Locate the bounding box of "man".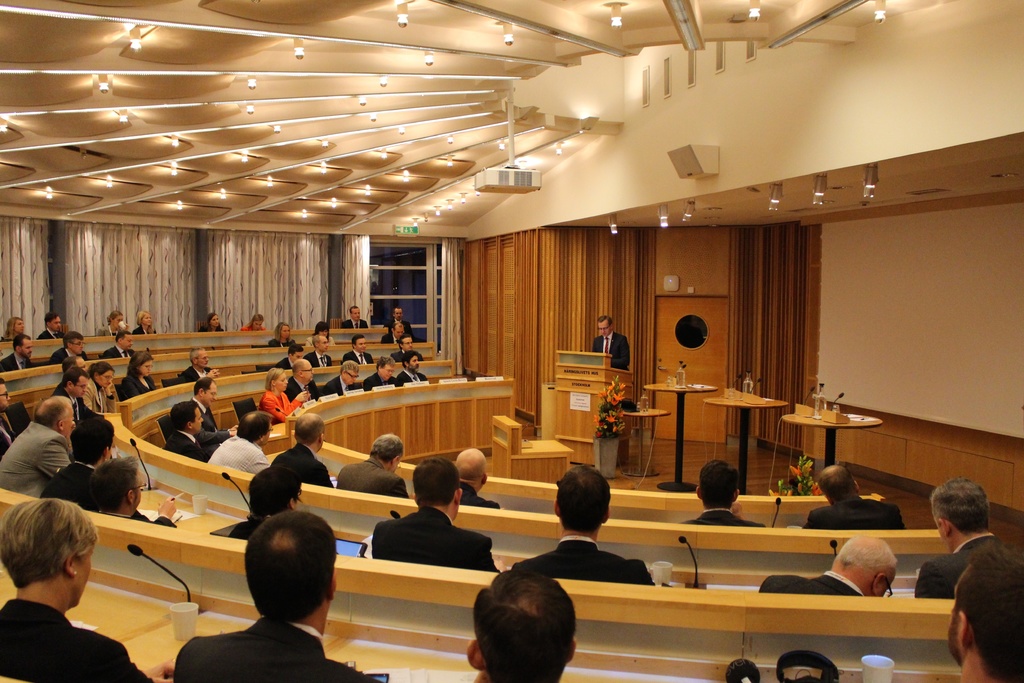
Bounding box: box(38, 311, 65, 342).
